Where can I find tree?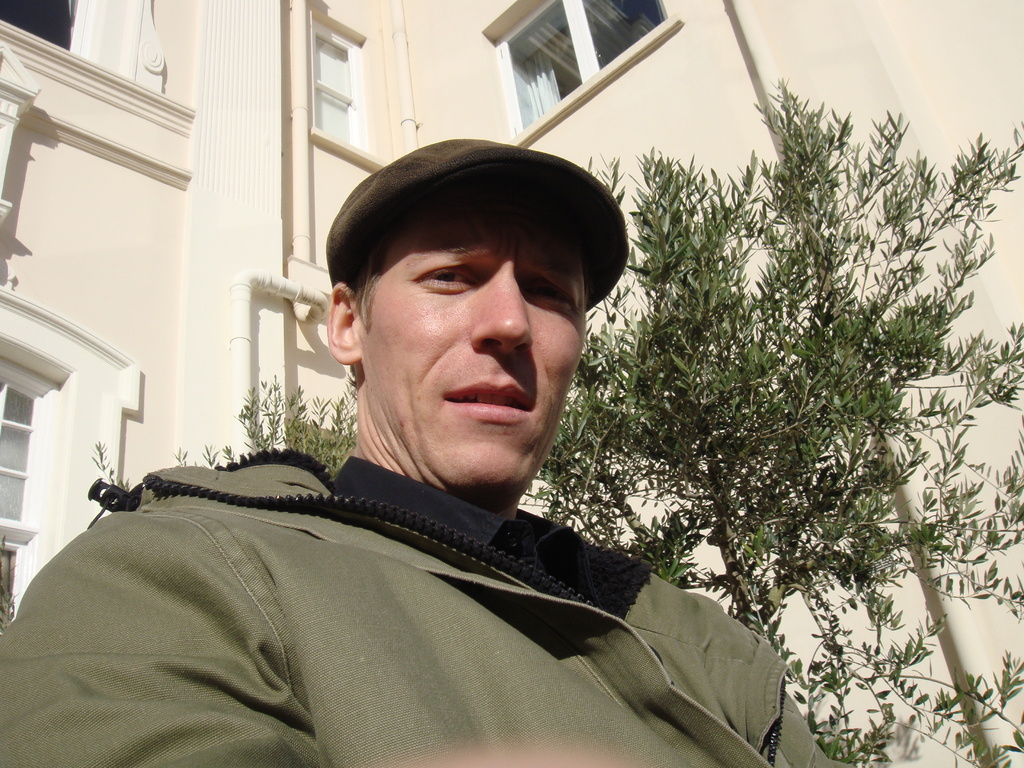
You can find it at (88,74,1023,767).
